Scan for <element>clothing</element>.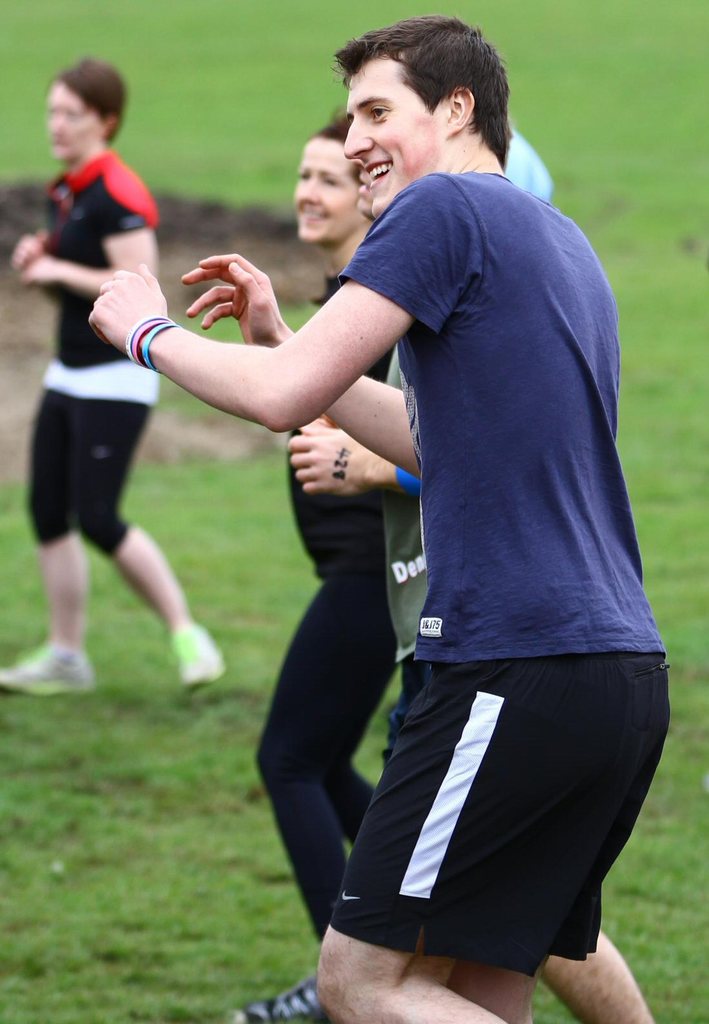
Scan result: region(273, 188, 668, 954).
